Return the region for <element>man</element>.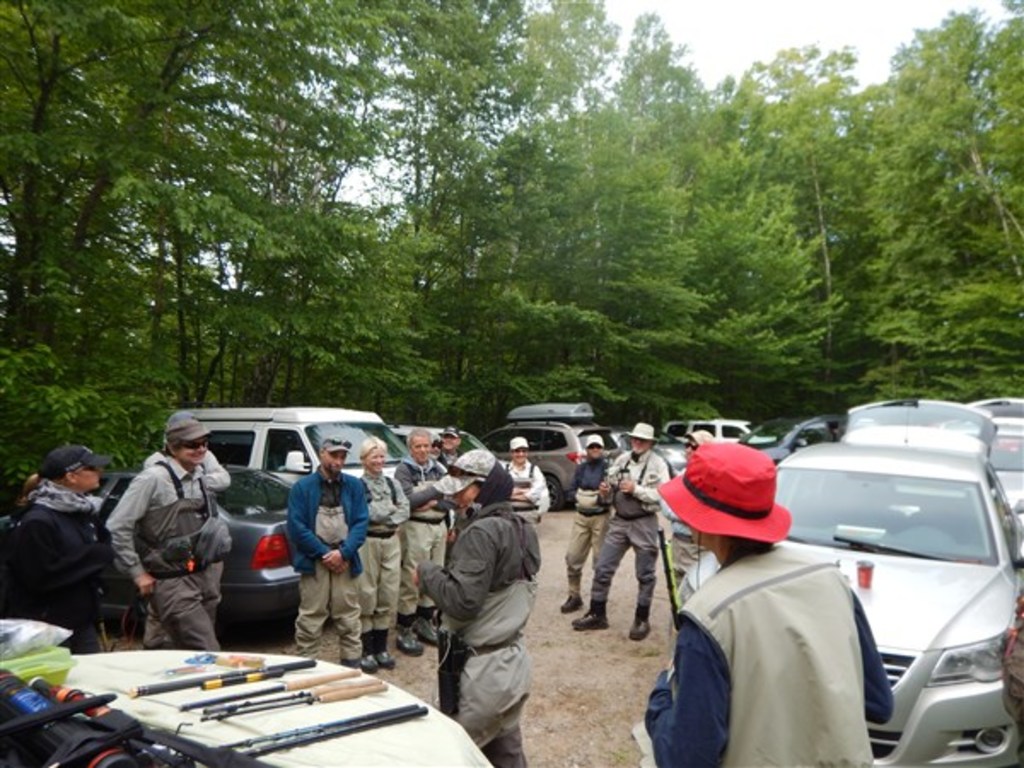
select_region(285, 439, 375, 664).
